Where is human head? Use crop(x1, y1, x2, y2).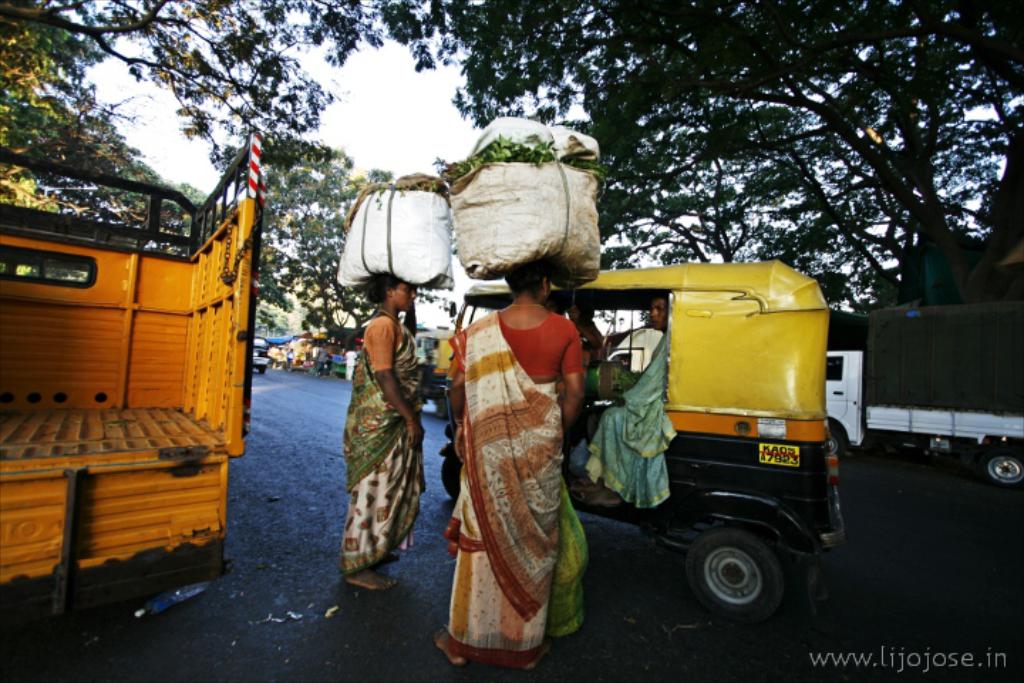
crop(506, 252, 553, 300).
